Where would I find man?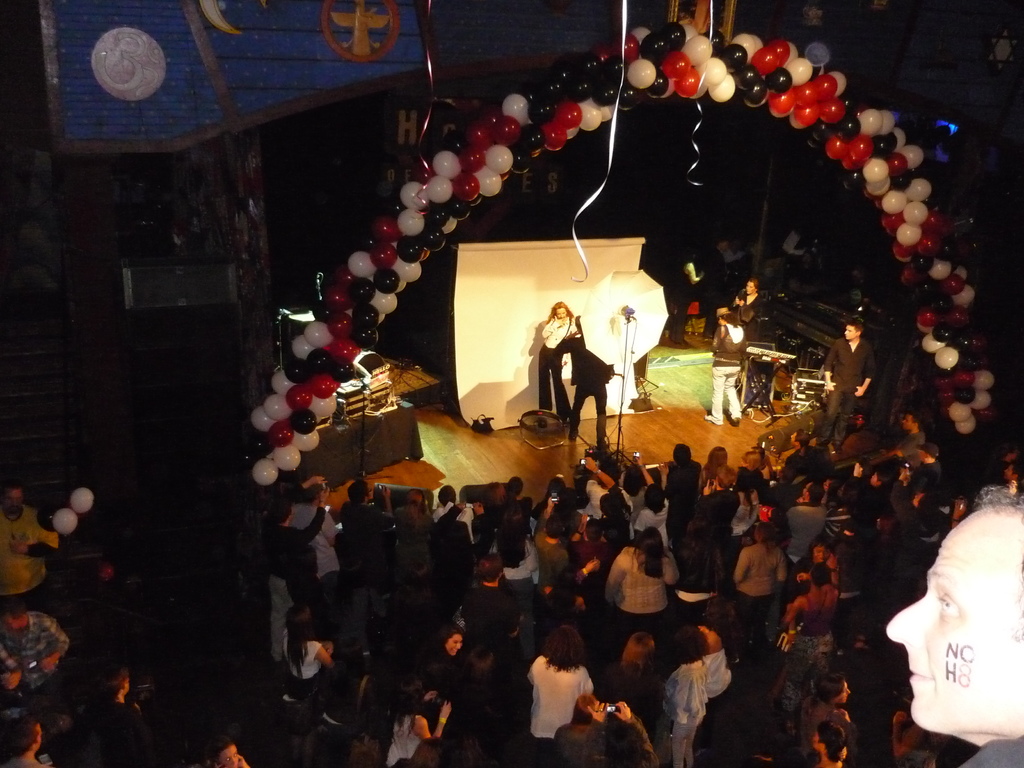
At crop(0, 478, 60, 613).
